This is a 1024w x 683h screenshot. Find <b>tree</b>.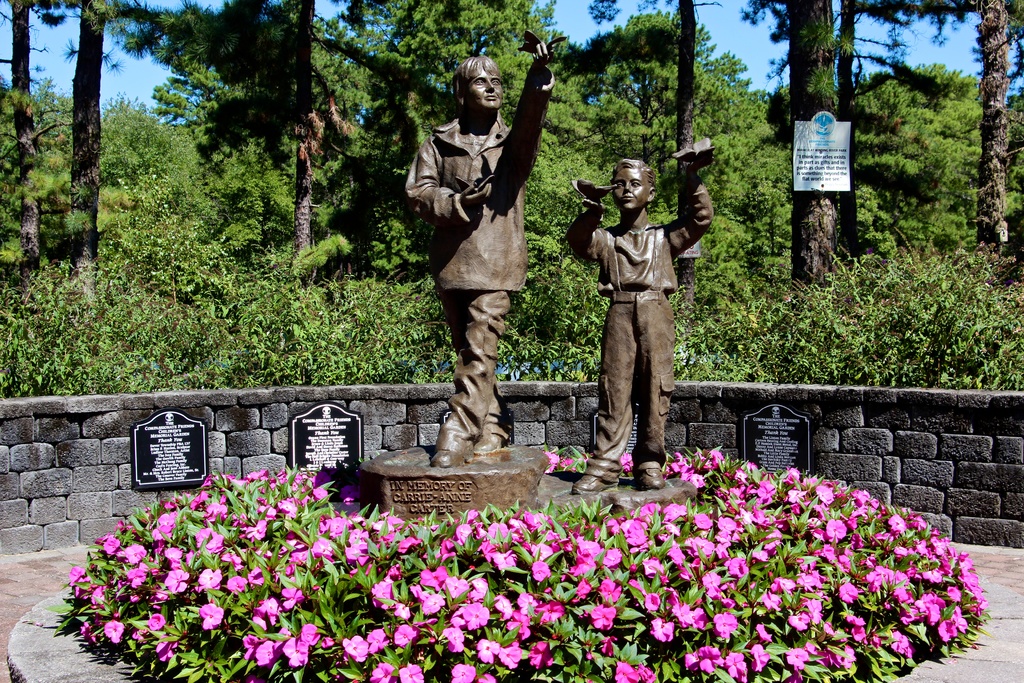
Bounding box: bbox=(385, 0, 582, 240).
